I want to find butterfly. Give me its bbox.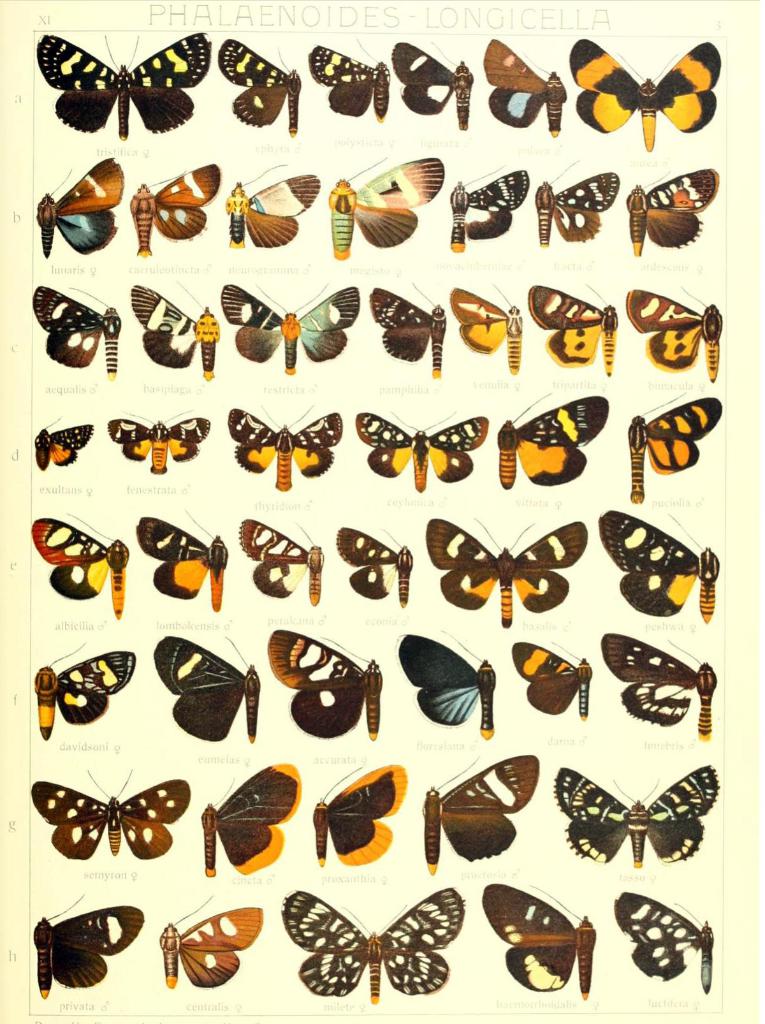
(x1=308, y1=47, x2=391, y2=116).
